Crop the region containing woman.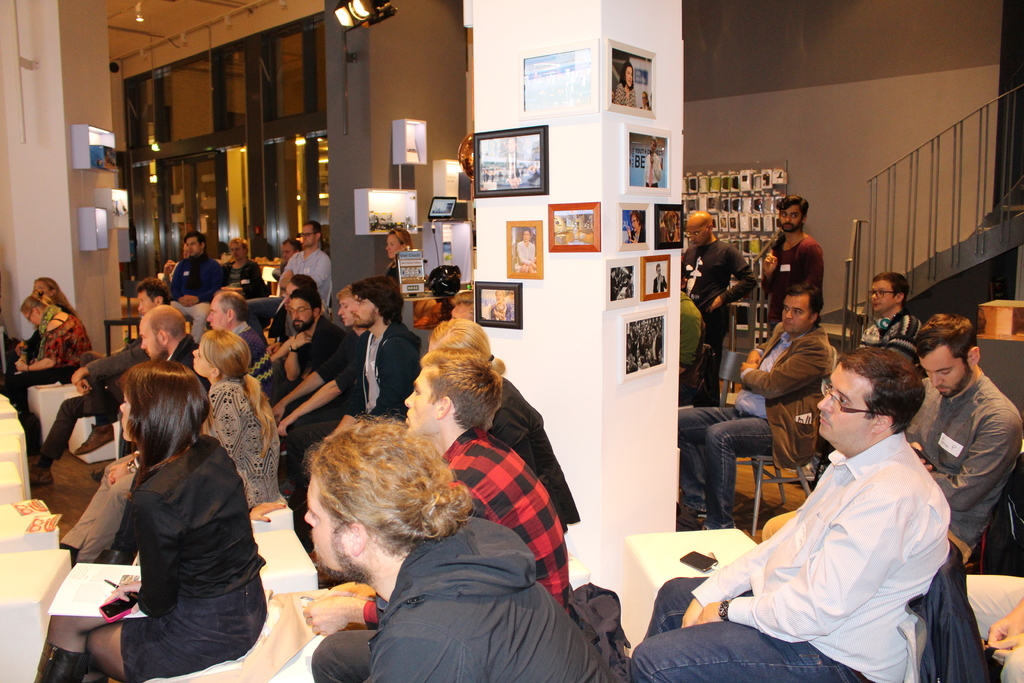
Crop region: l=4, t=273, r=73, b=372.
